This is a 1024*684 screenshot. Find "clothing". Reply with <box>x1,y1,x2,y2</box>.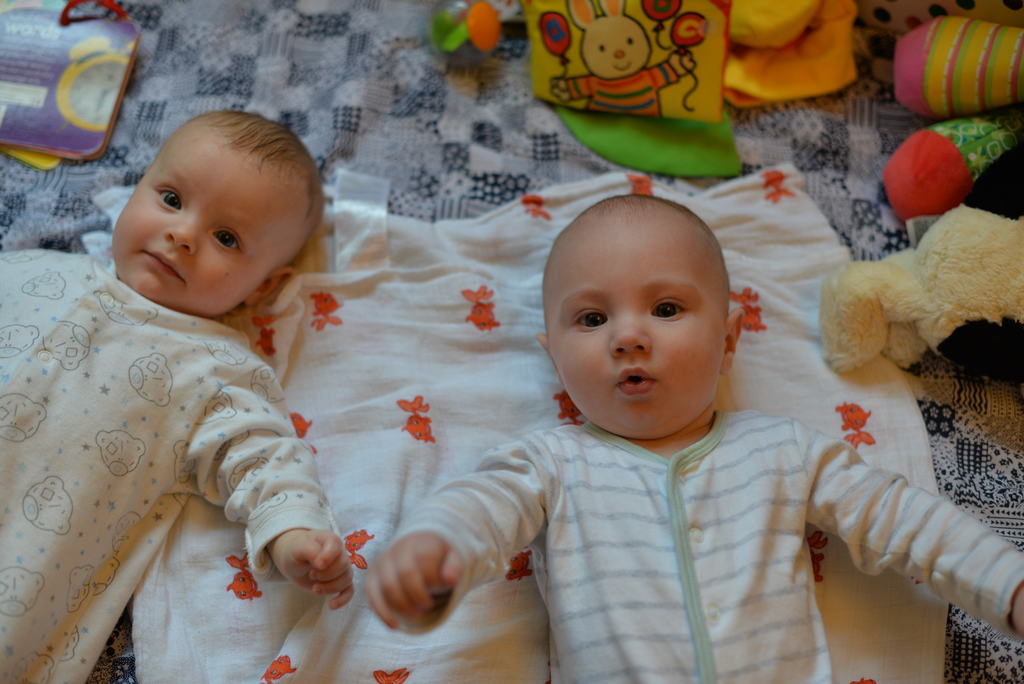
<box>3,195,357,657</box>.
